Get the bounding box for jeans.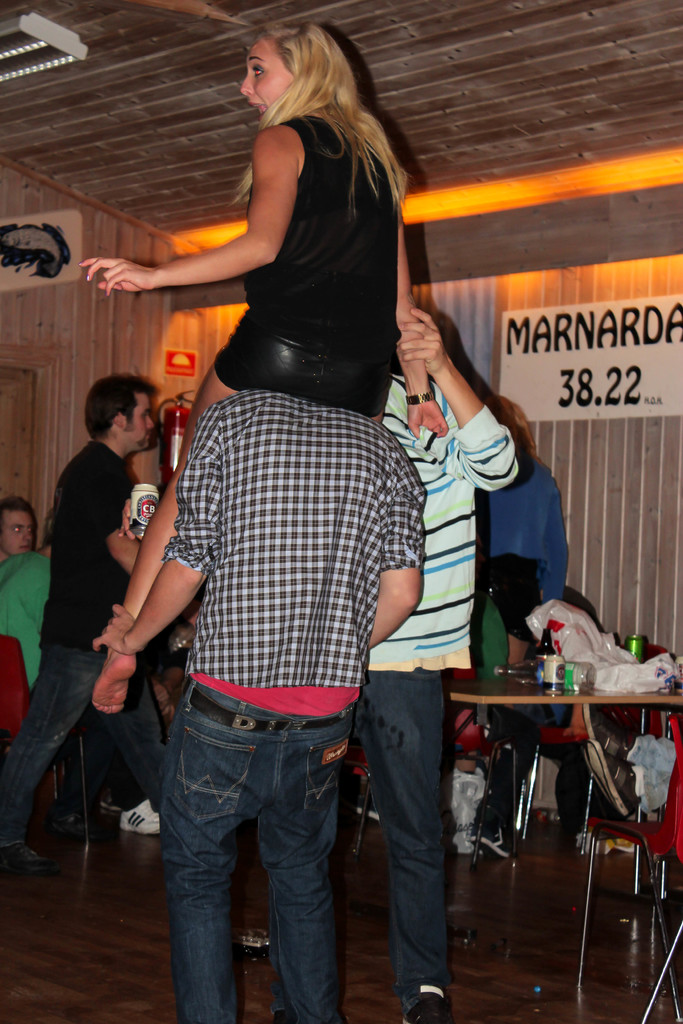
x1=351 y1=669 x2=442 y2=1010.
